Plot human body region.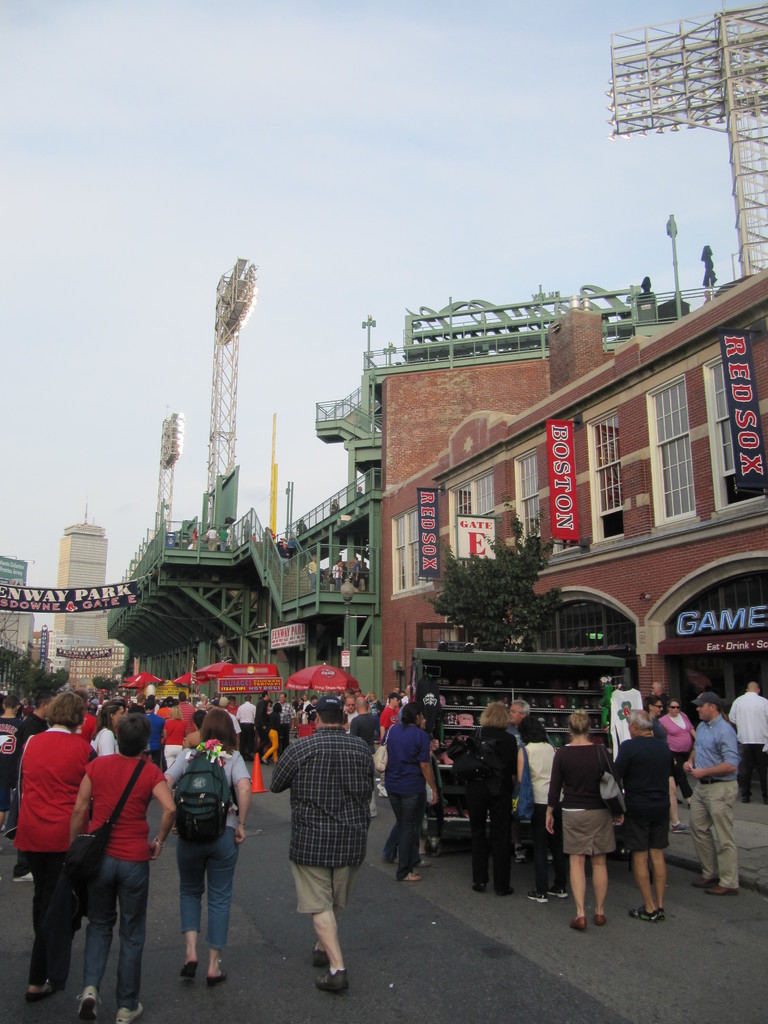
Plotted at 549:712:624:923.
